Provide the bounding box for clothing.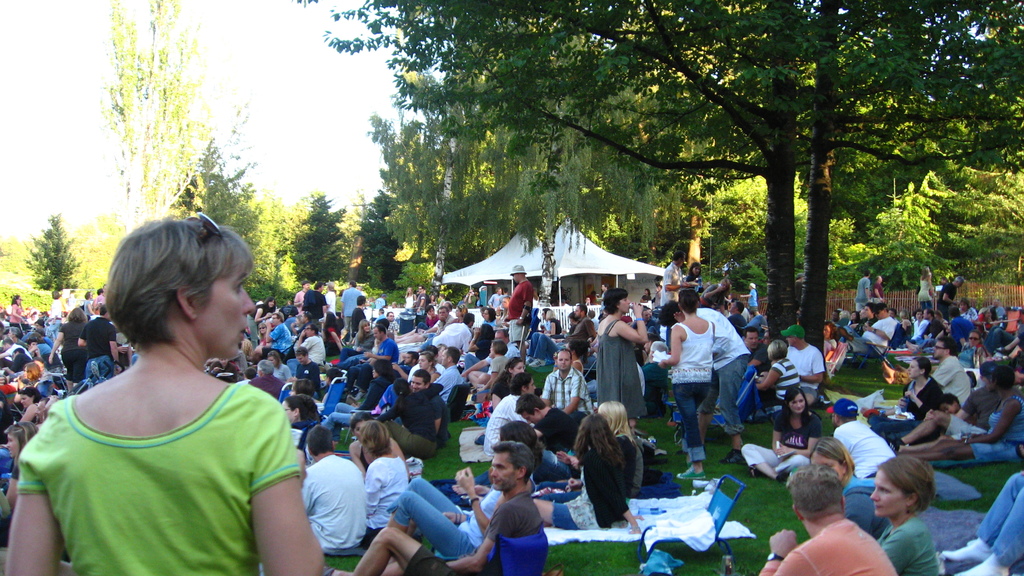
399:475:499:561.
